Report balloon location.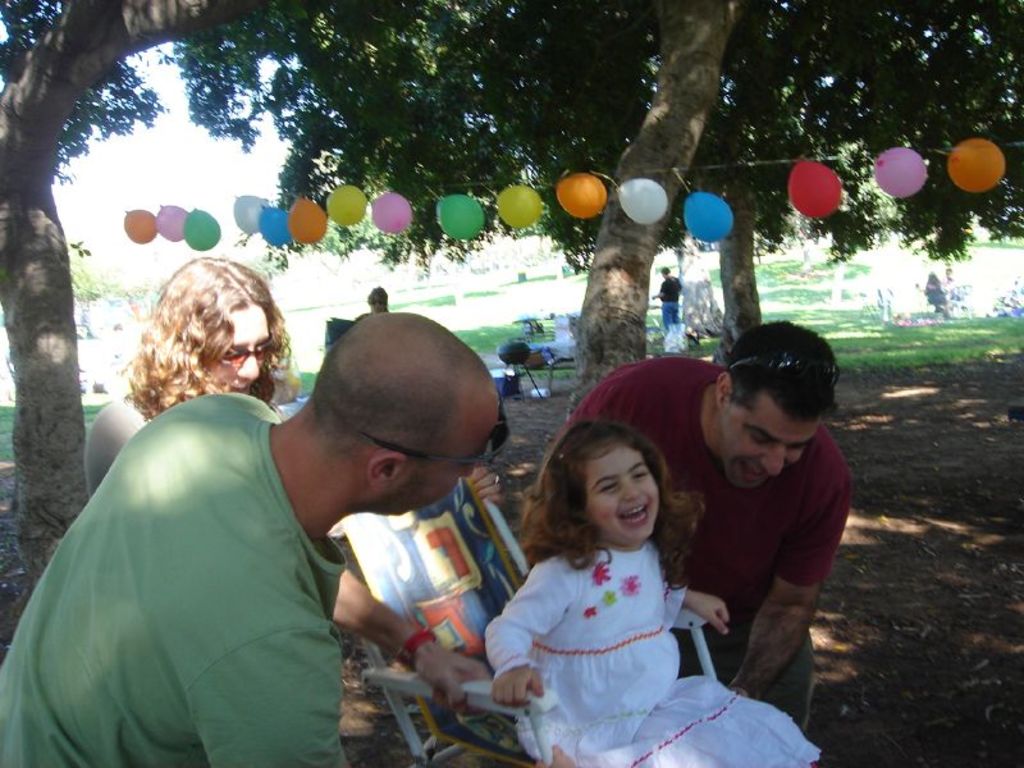
Report: {"x1": 330, "y1": 187, "x2": 366, "y2": 225}.
